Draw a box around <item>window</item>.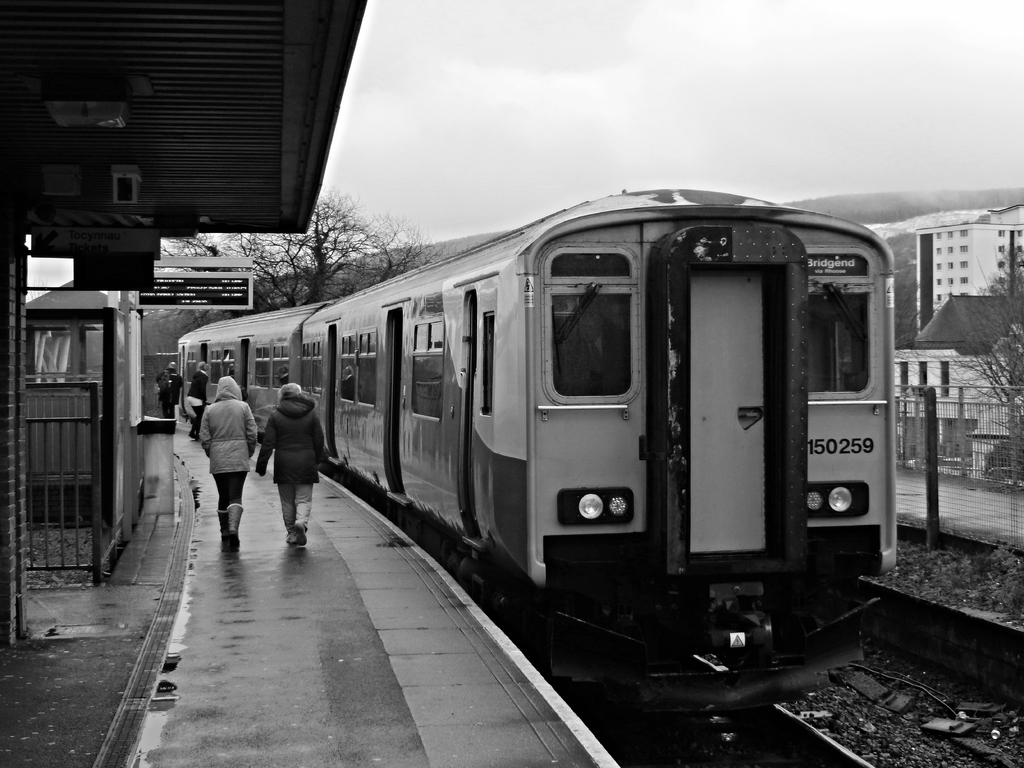
996 274 1005 285.
